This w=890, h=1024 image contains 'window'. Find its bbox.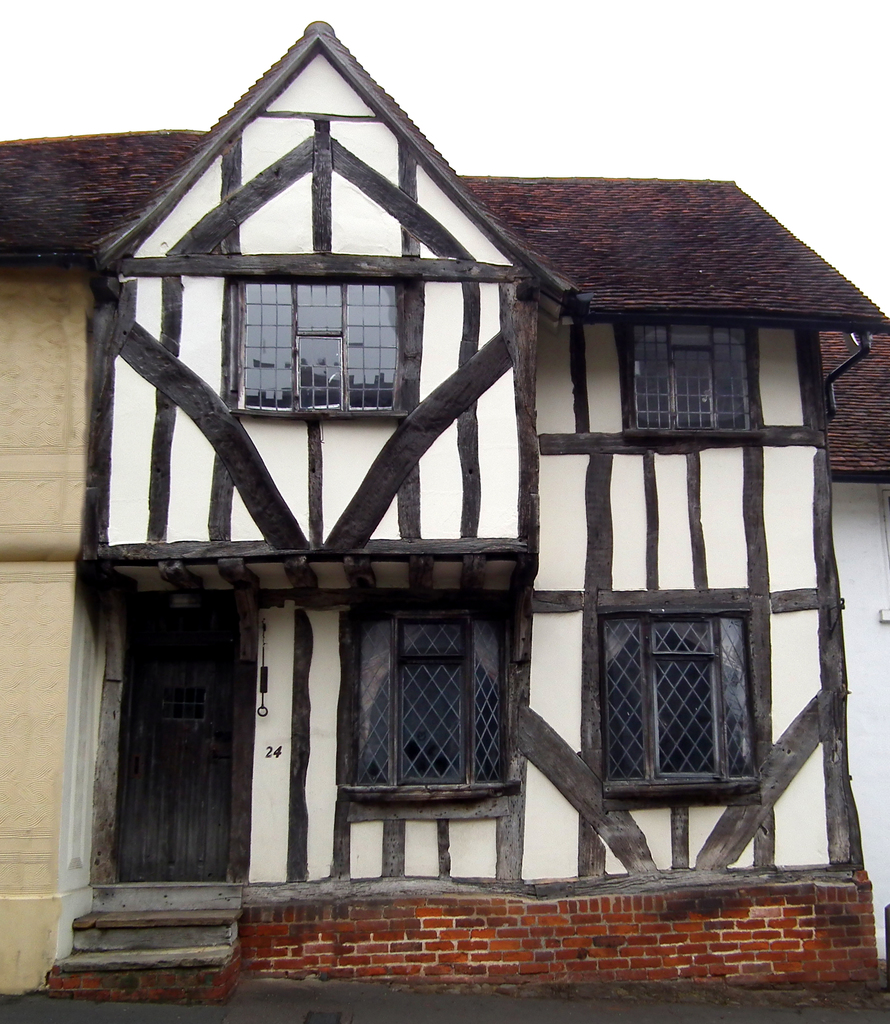
BBox(631, 323, 756, 435).
